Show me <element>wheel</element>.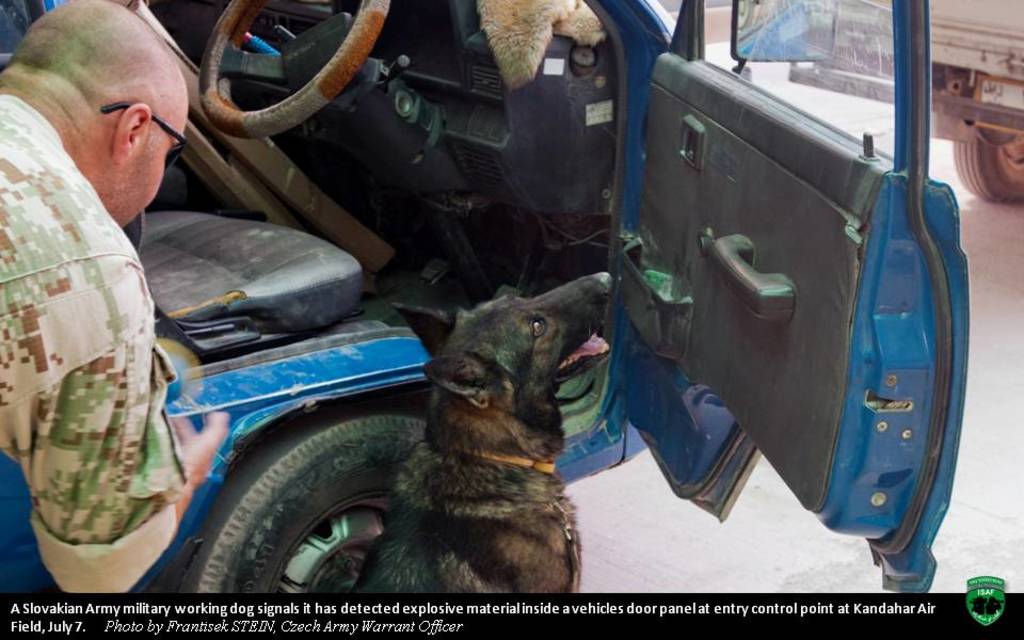
<element>wheel</element> is here: bbox=(172, 415, 433, 593).
